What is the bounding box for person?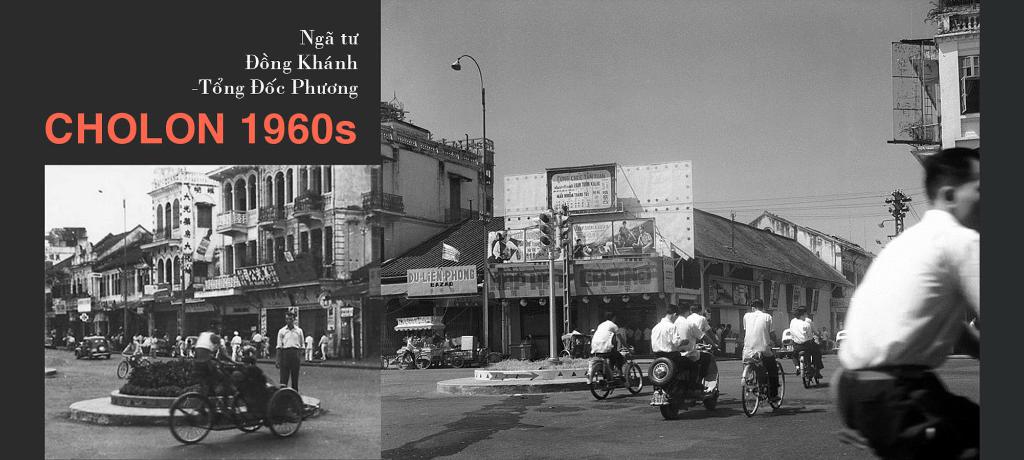
select_region(846, 140, 989, 455).
